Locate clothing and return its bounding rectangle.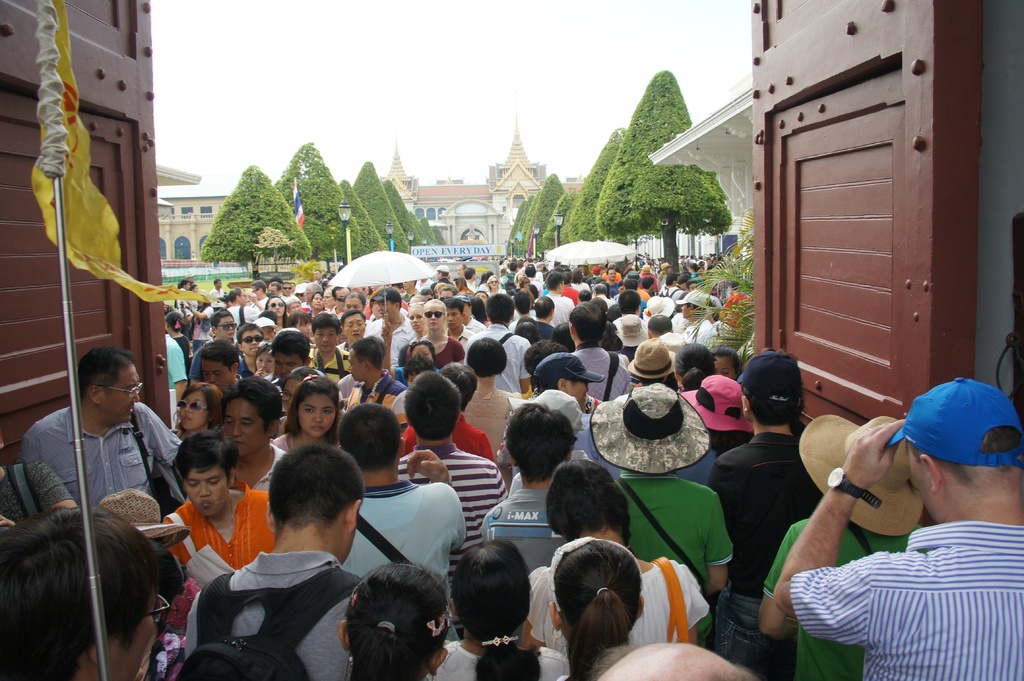
563, 418, 620, 477.
